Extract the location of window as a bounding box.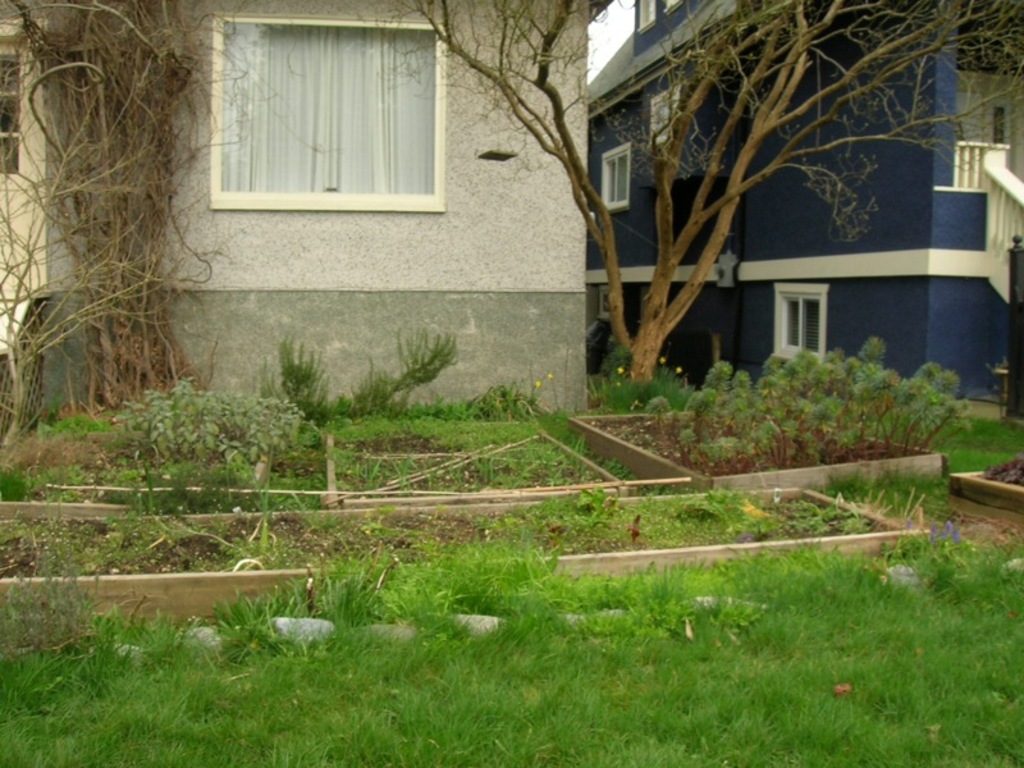
bbox=(596, 147, 626, 214).
